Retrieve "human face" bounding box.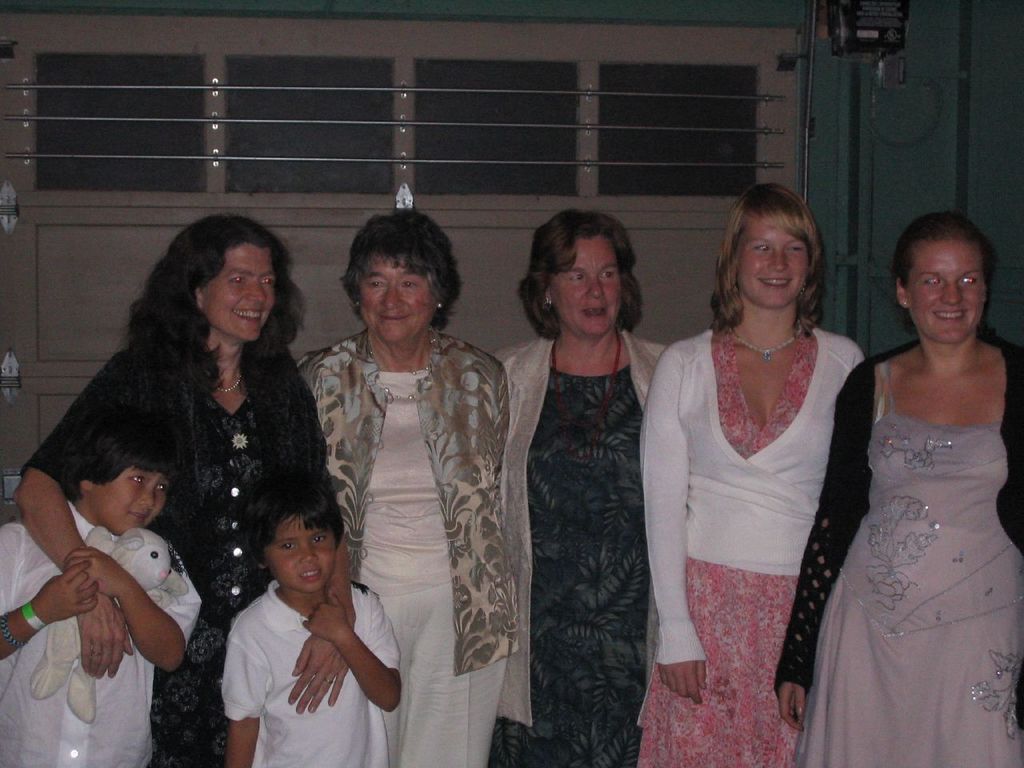
Bounding box: {"left": 201, "top": 248, "right": 277, "bottom": 346}.
